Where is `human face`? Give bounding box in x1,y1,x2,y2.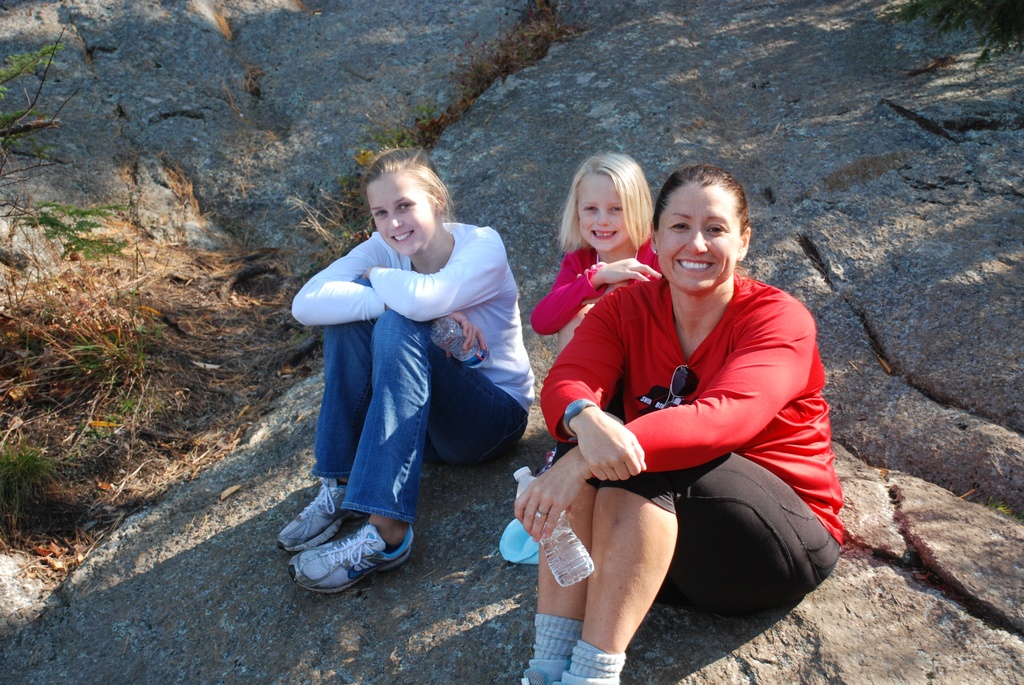
574,172,628,247.
